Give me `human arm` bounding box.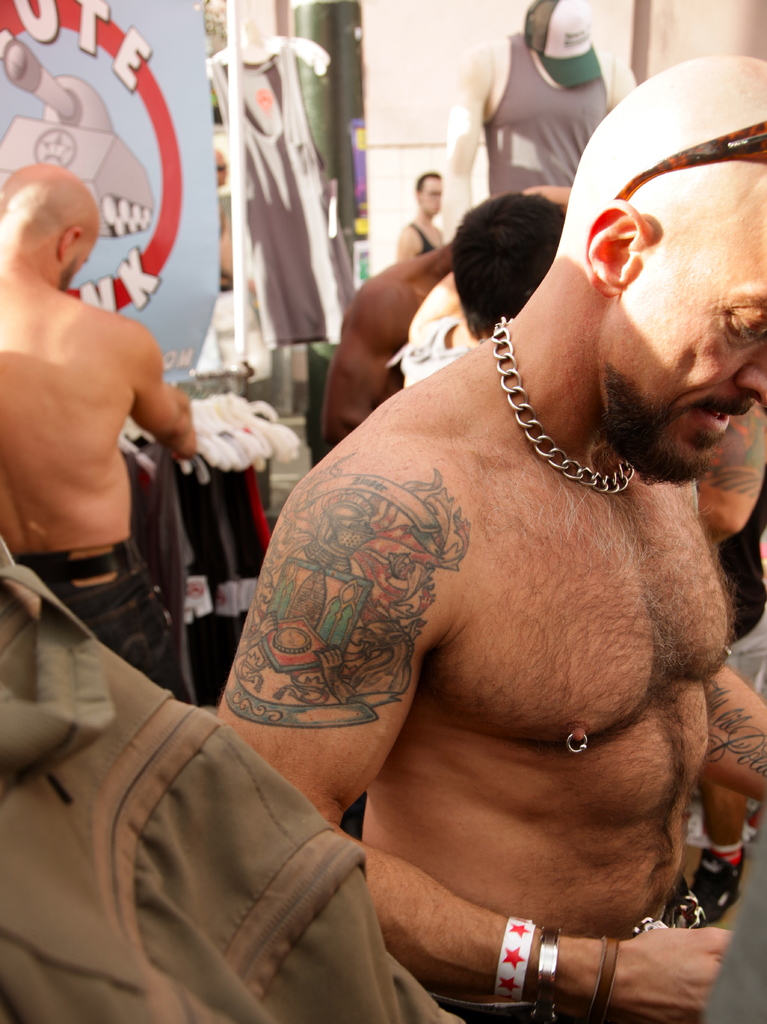
bbox(689, 657, 766, 807).
